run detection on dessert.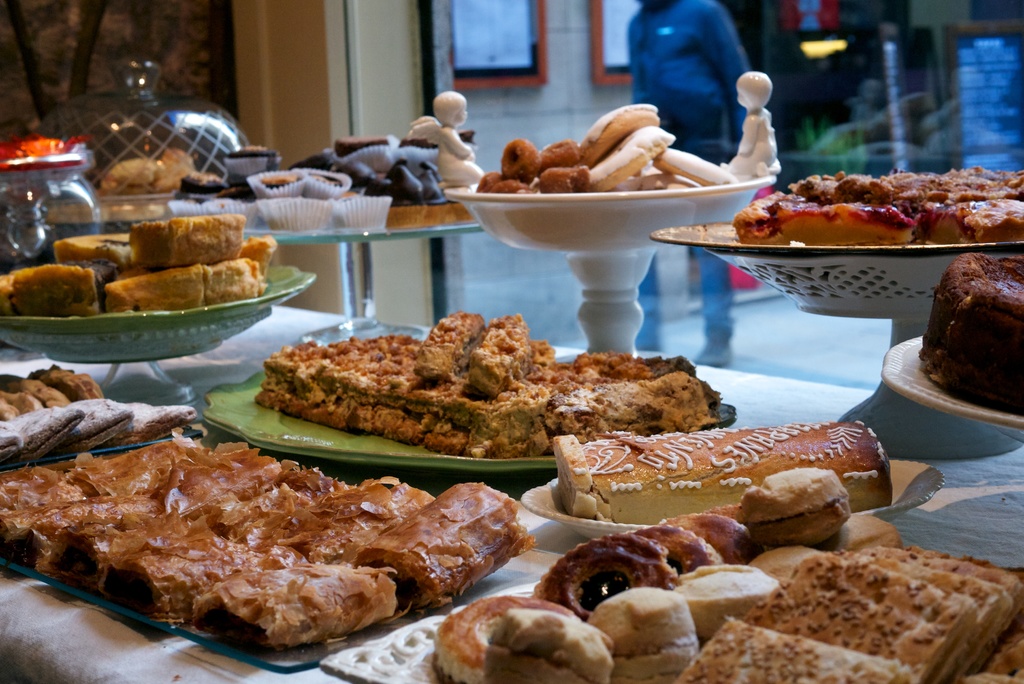
Result: detection(104, 146, 186, 195).
